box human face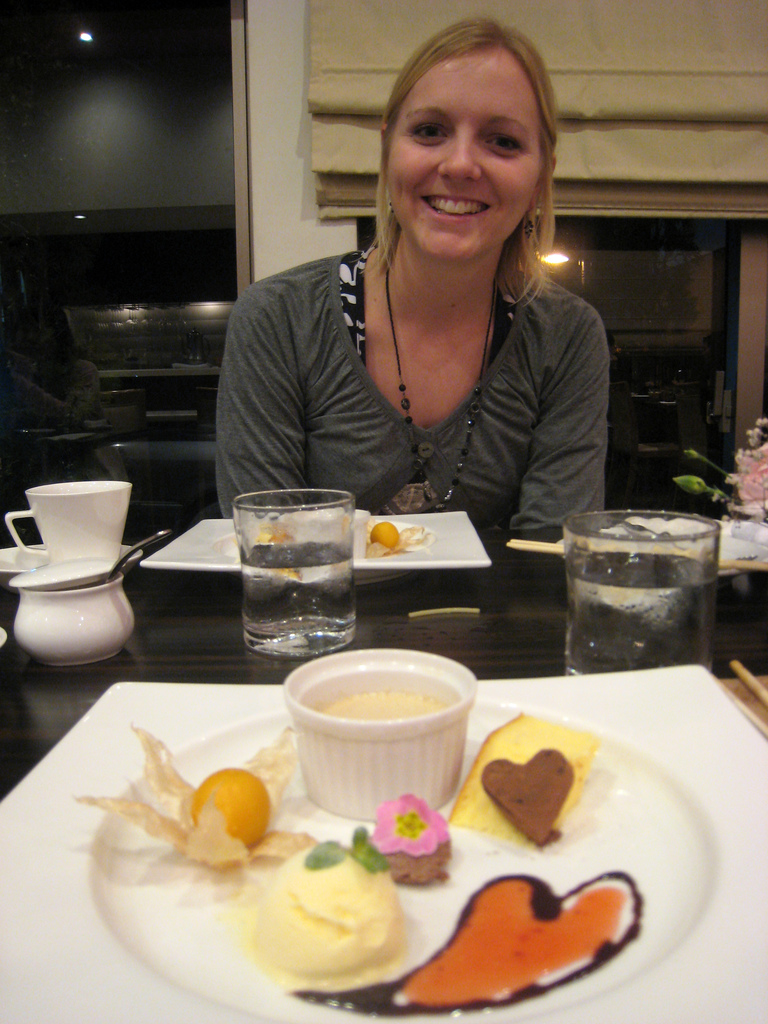
<bbox>390, 49, 537, 249</bbox>
